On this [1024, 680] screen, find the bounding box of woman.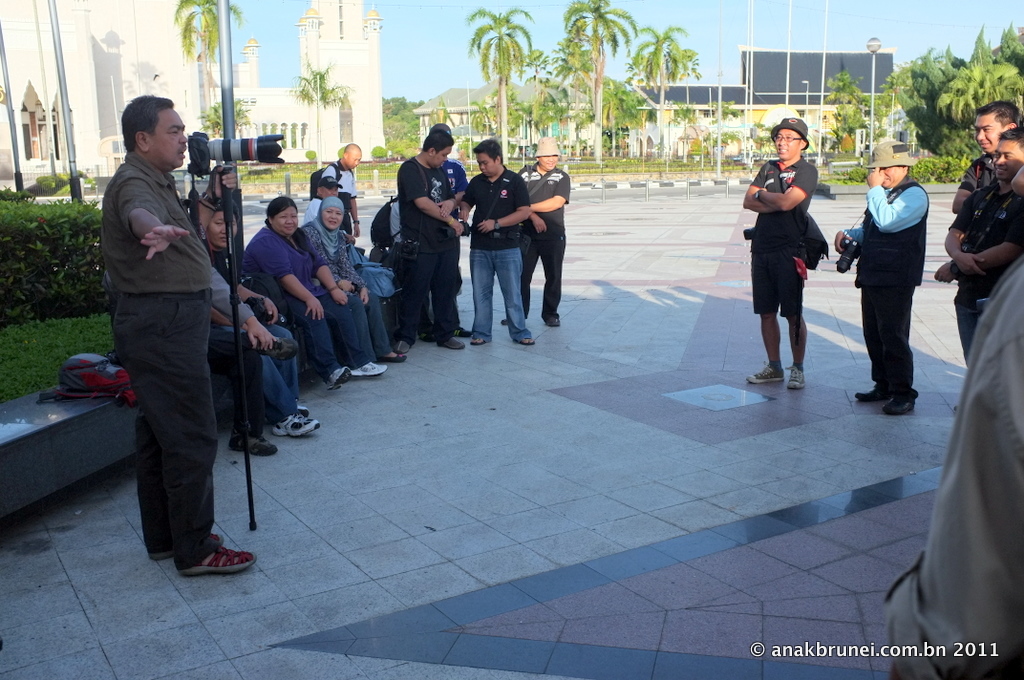
Bounding box: bbox=[244, 193, 390, 394].
